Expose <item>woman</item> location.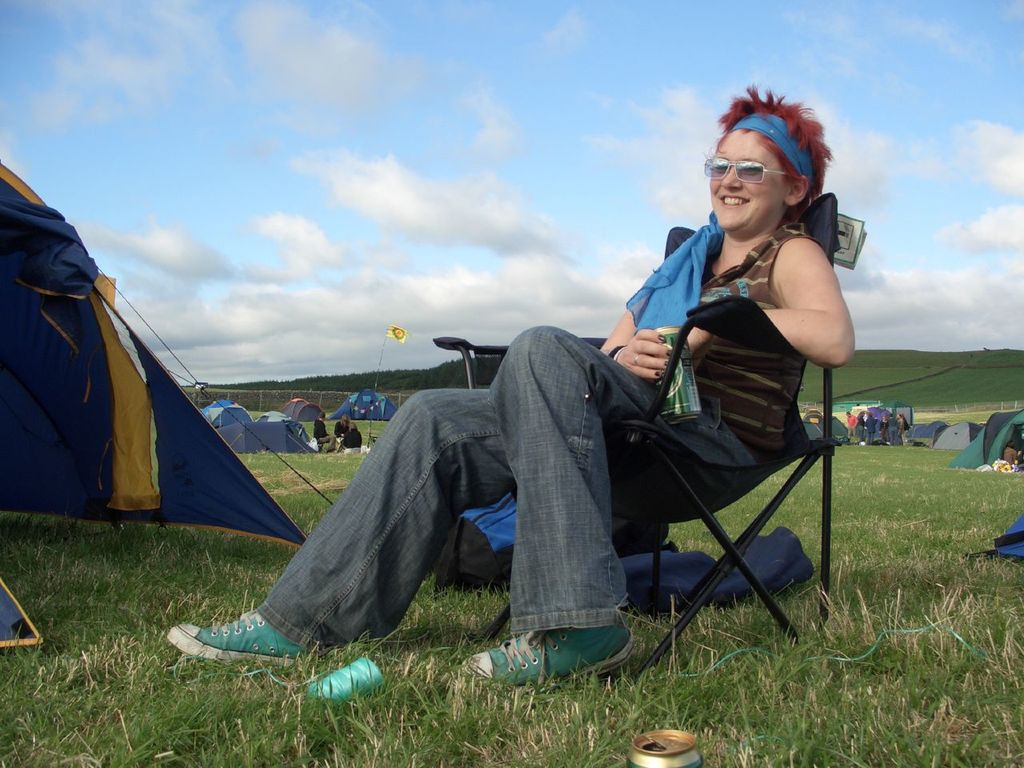
Exposed at <bbox>163, 73, 863, 712</bbox>.
